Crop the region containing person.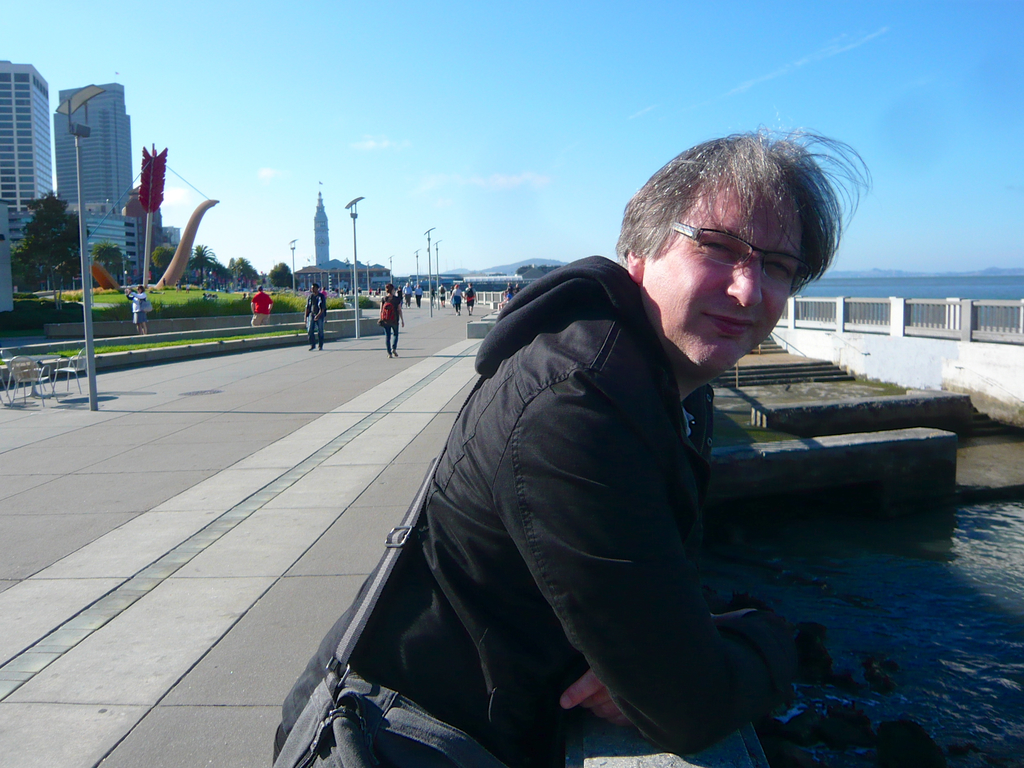
Crop region: (375,167,843,740).
